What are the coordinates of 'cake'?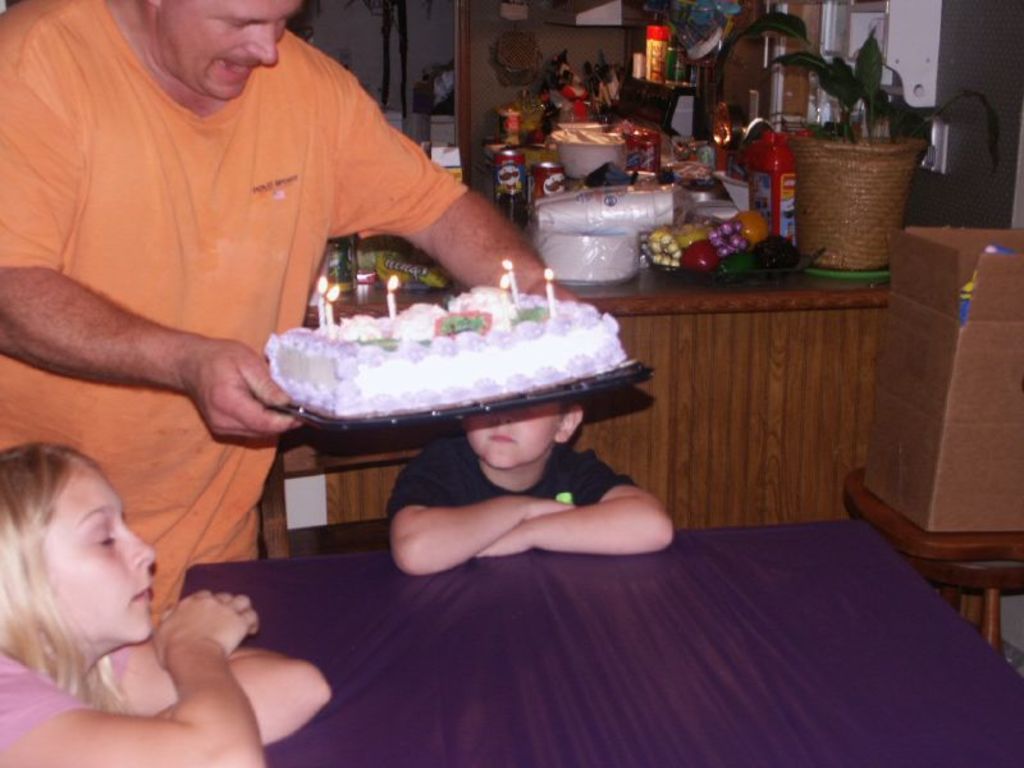
262,285,625,420.
